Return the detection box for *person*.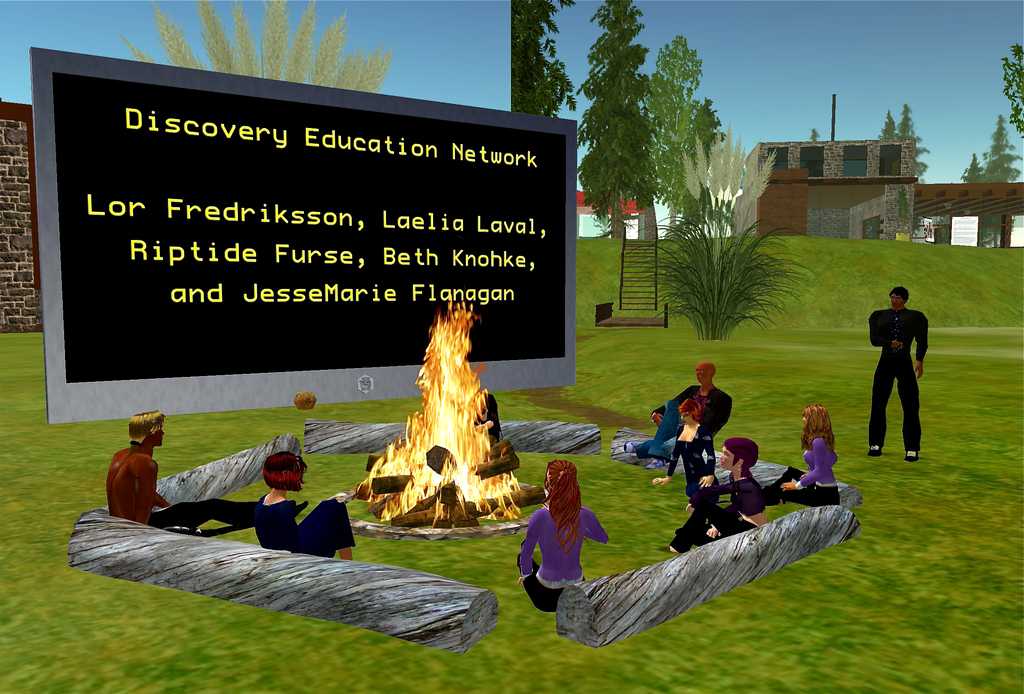
bbox=(659, 439, 764, 553).
